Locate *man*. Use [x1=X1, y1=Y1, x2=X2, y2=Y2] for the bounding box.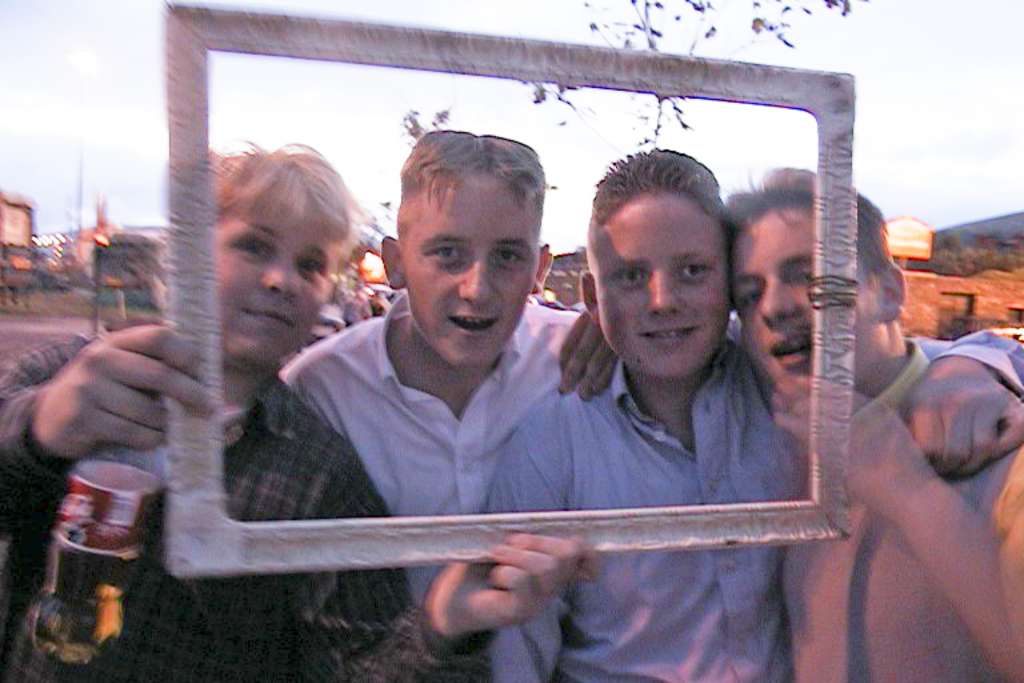
[x1=272, y1=127, x2=611, y2=682].
